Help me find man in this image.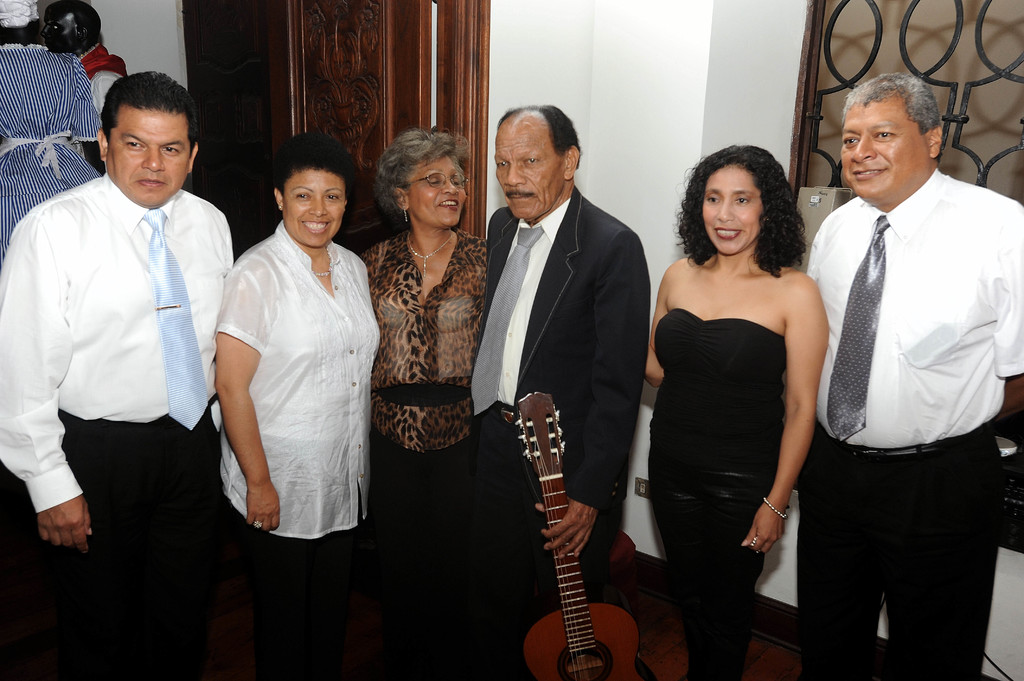
Found it: <bbox>806, 72, 1023, 680</bbox>.
